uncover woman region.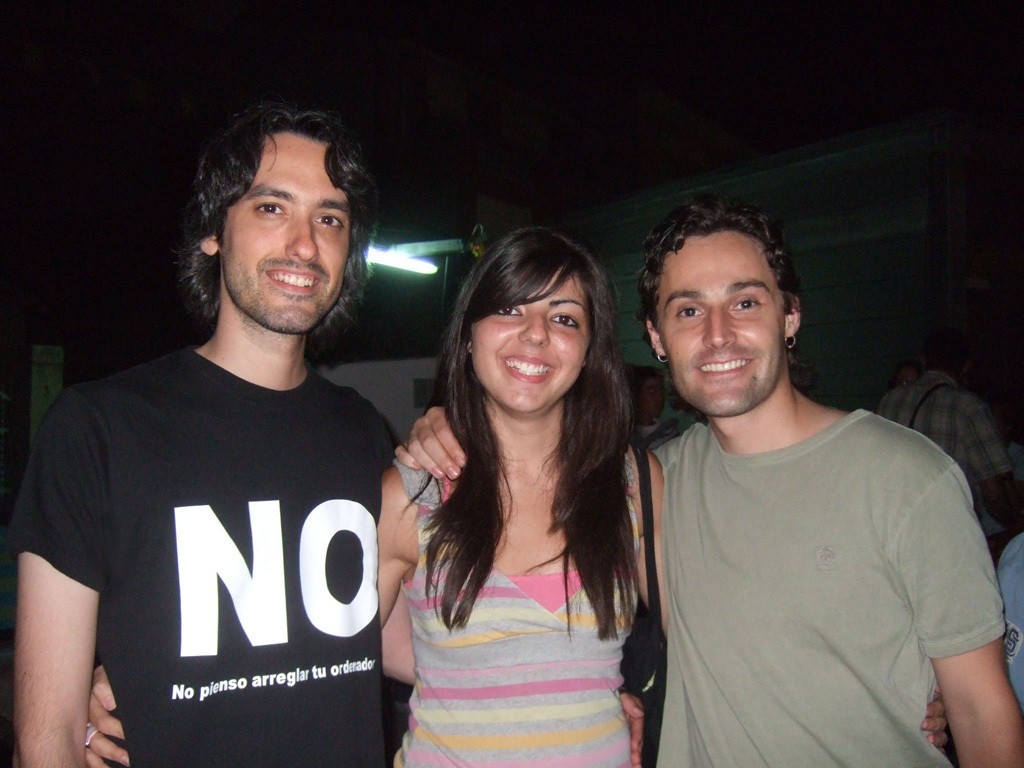
Uncovered: bbox(377, 192, 661, 767).
